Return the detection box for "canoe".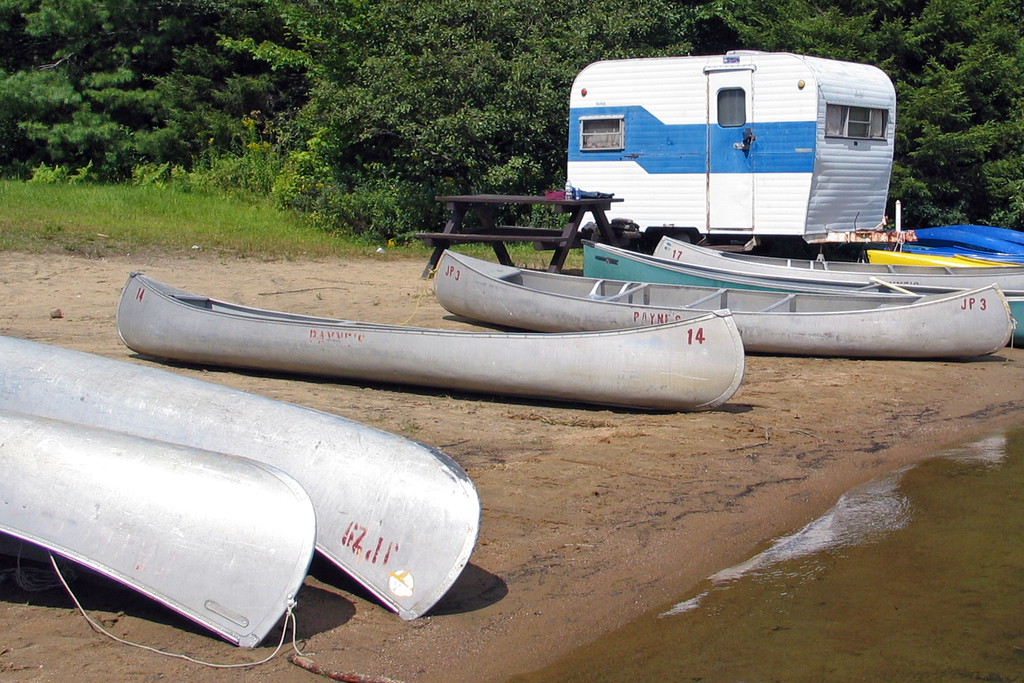
(x1=0, y1=333, x2=481, y2=620).
